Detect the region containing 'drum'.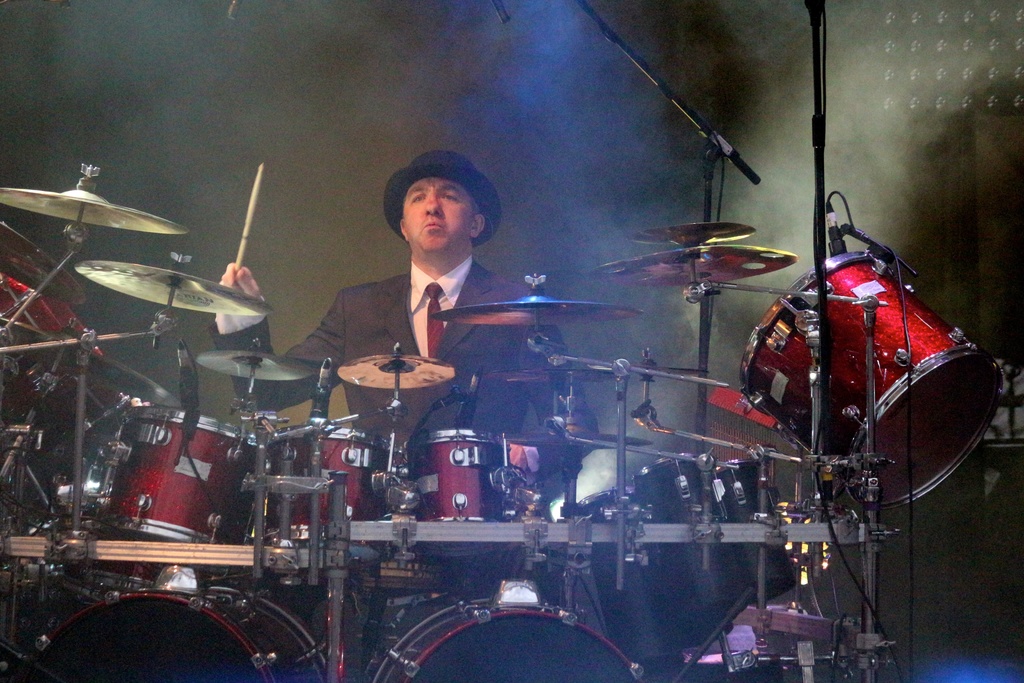
(244,425,412,575).
